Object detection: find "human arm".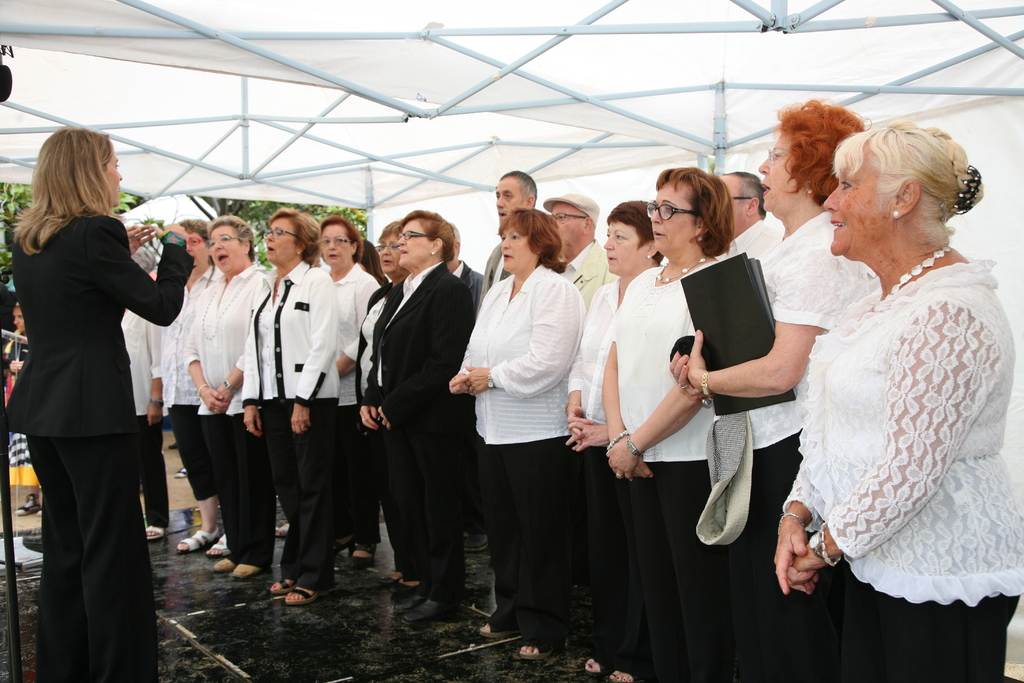
crop(446, 336, 479, 396).
